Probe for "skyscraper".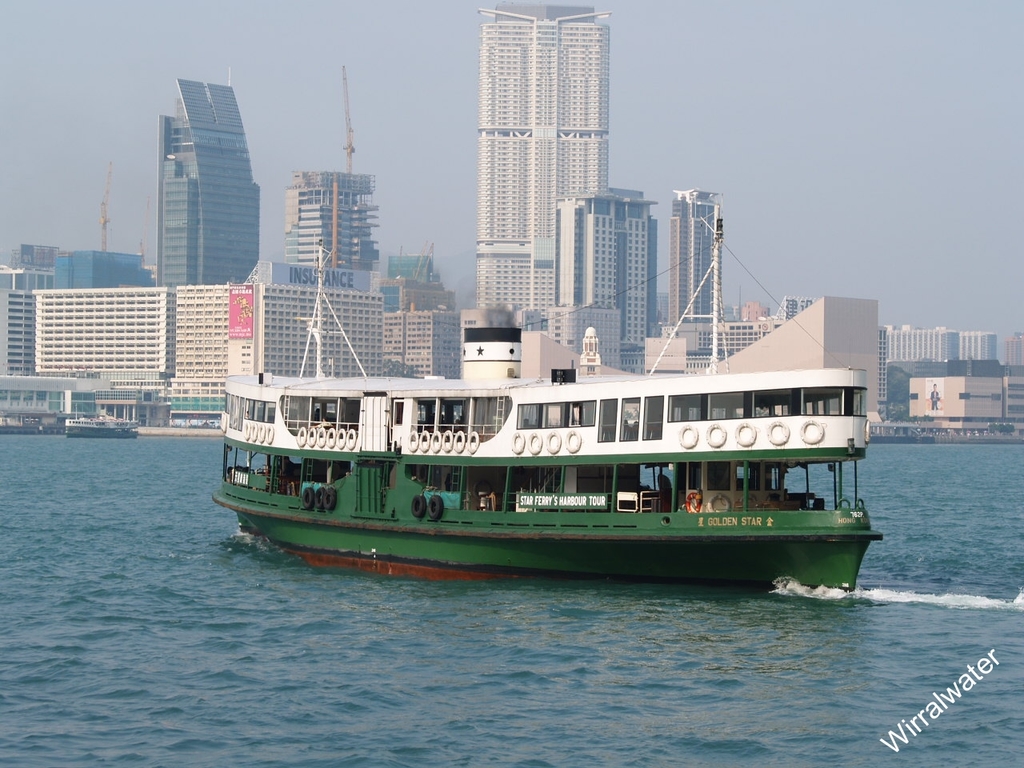
Probe result: <bbox>144, 74, 274, 292</bbox>.
